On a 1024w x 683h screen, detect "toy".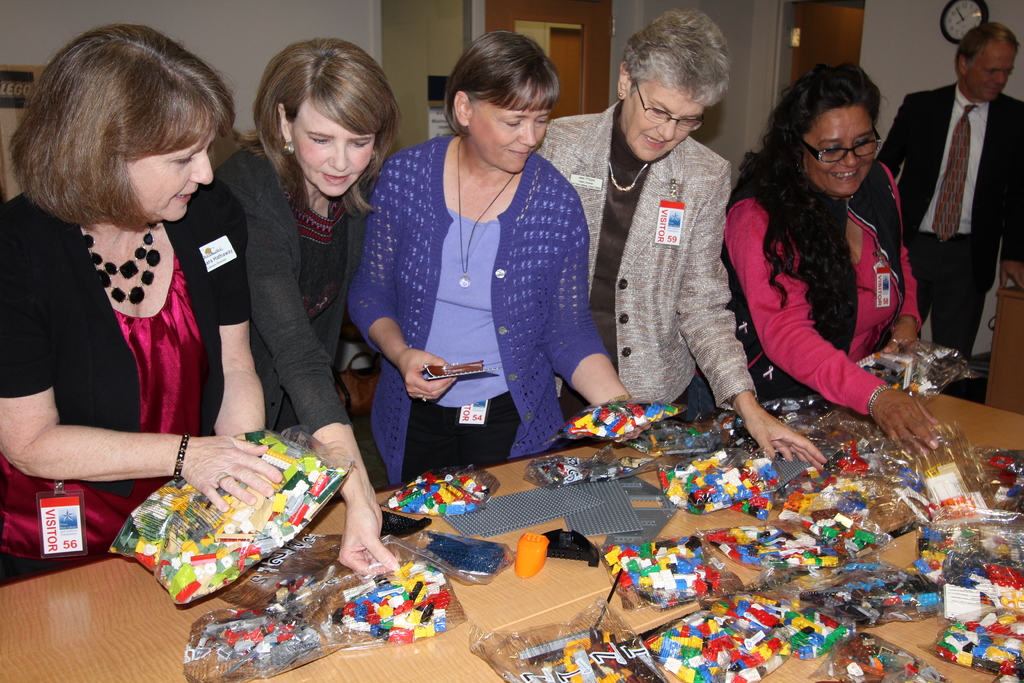
Rect(721, 399, 822, 445).
